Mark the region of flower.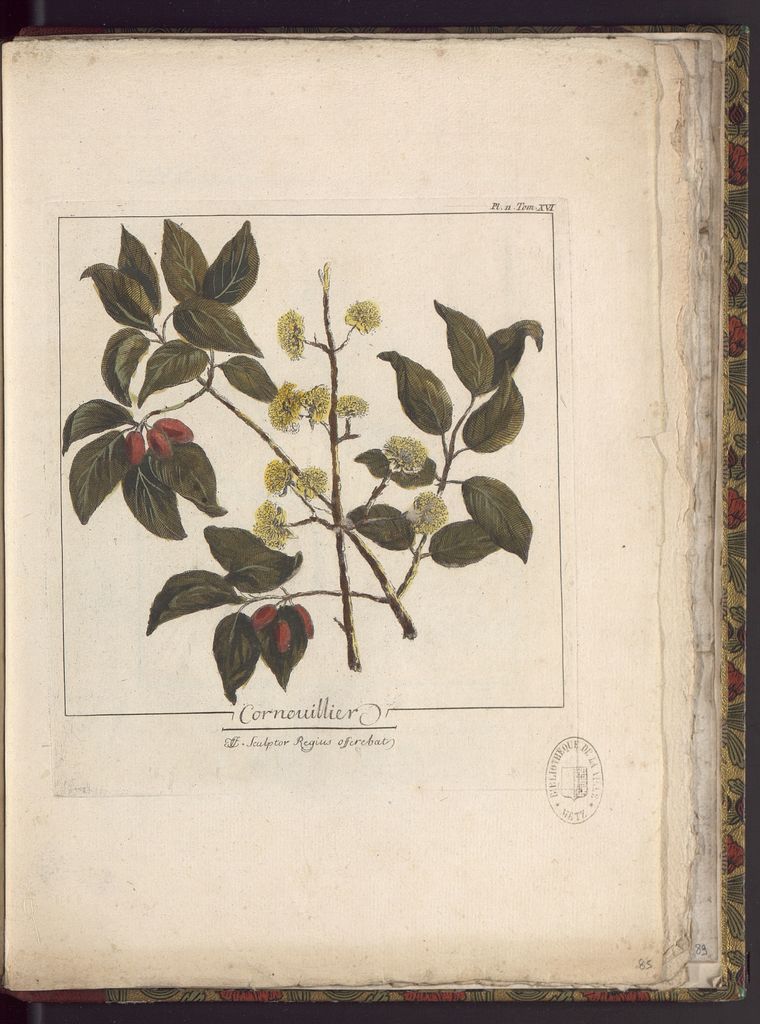
Region: l=251, t=497, r=296, b=548.
